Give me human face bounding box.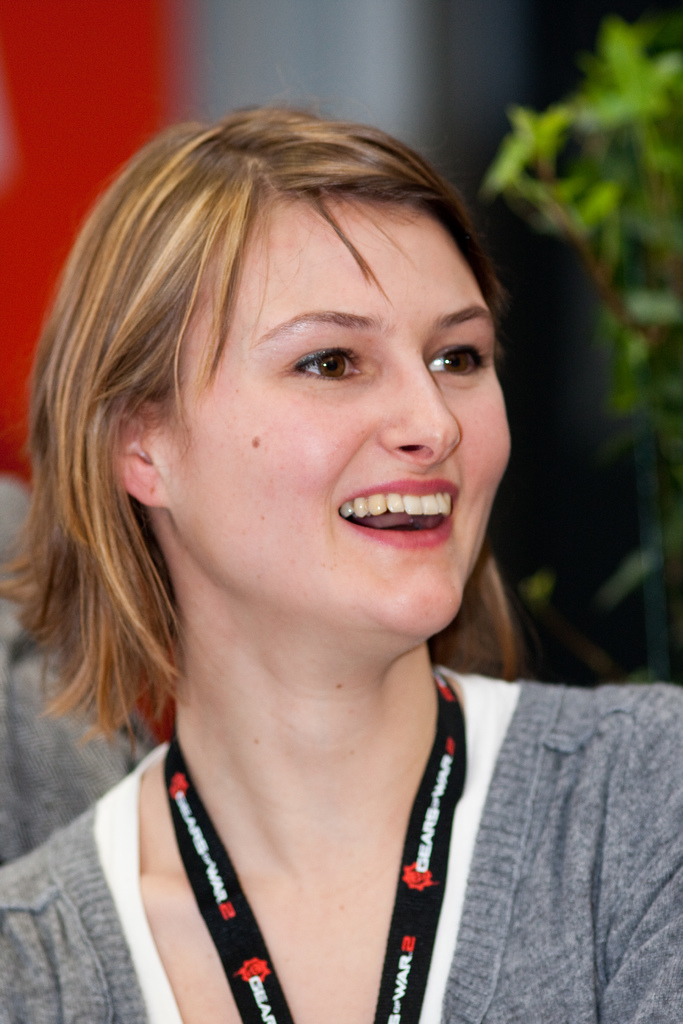
165:188:516:643.
